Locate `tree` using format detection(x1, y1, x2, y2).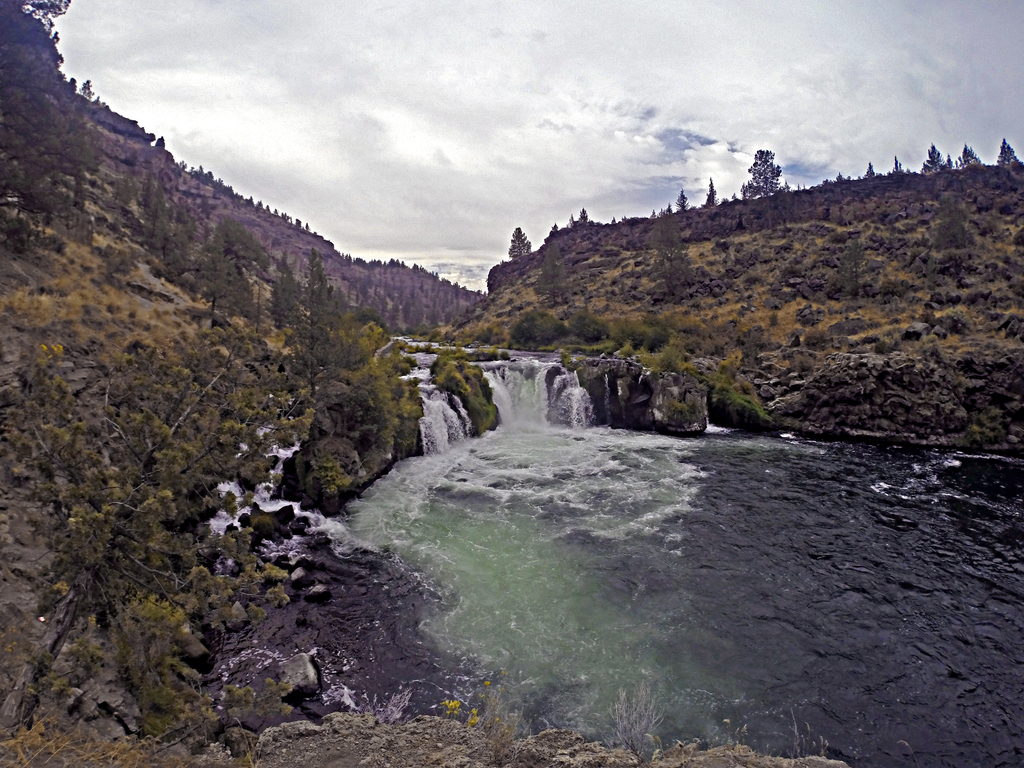
detection(915, 142, 941, 175).
